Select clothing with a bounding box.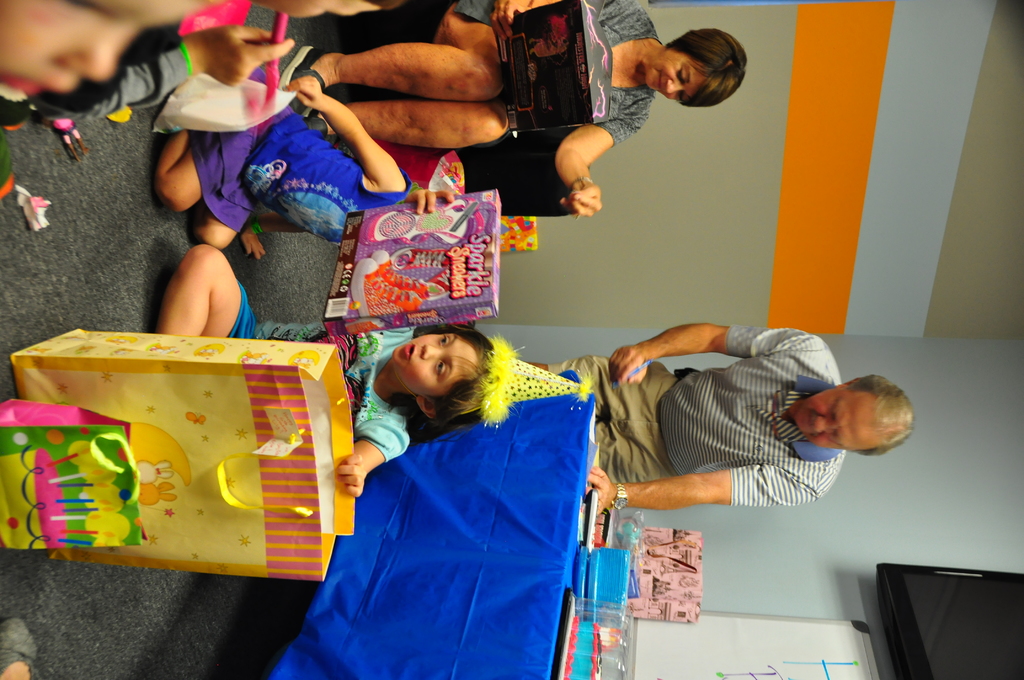
(left=255, top=315, right=429, bottom=466).
